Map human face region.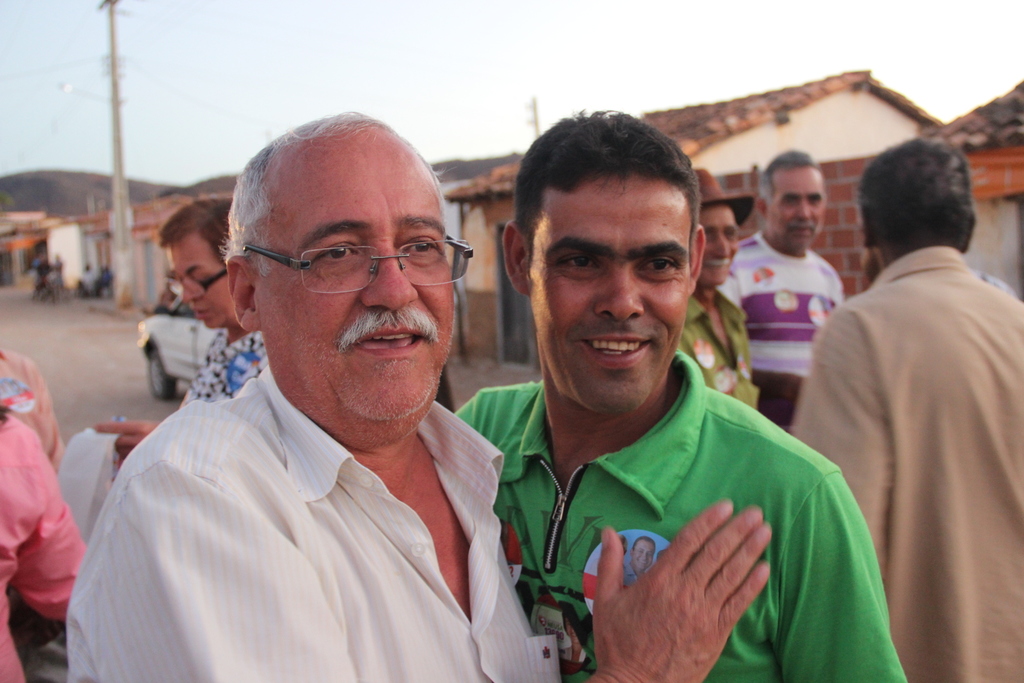
Mapped to crop(767, 168, 826, 247).
